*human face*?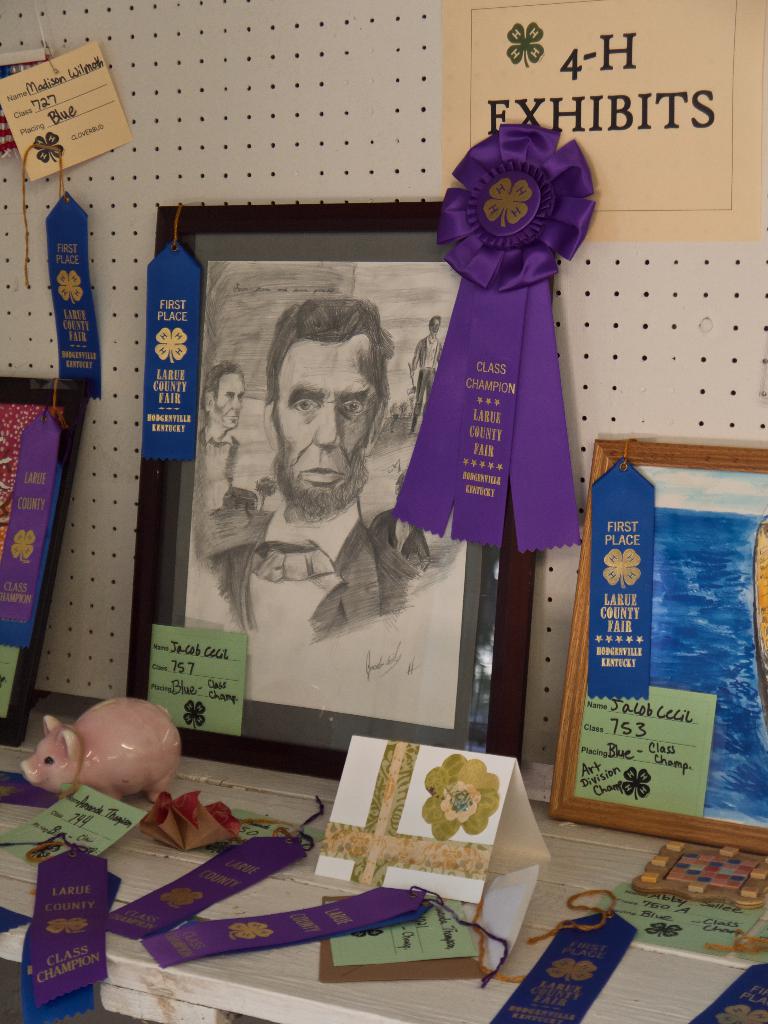
(211,369,246,431)
